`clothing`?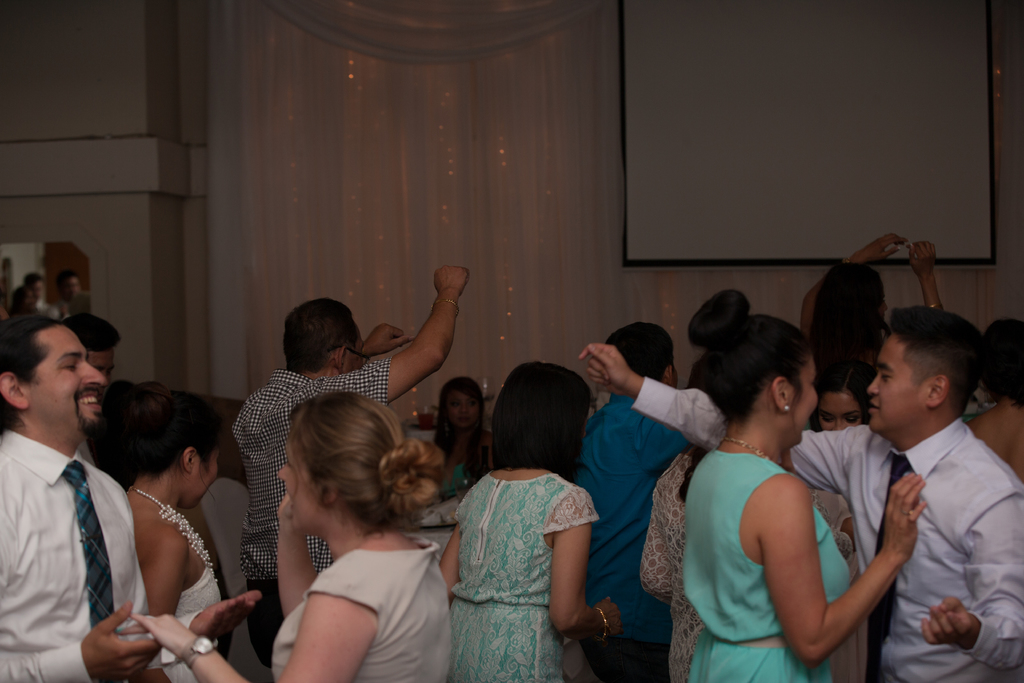
<region>560, 388, 699, 643</region>
